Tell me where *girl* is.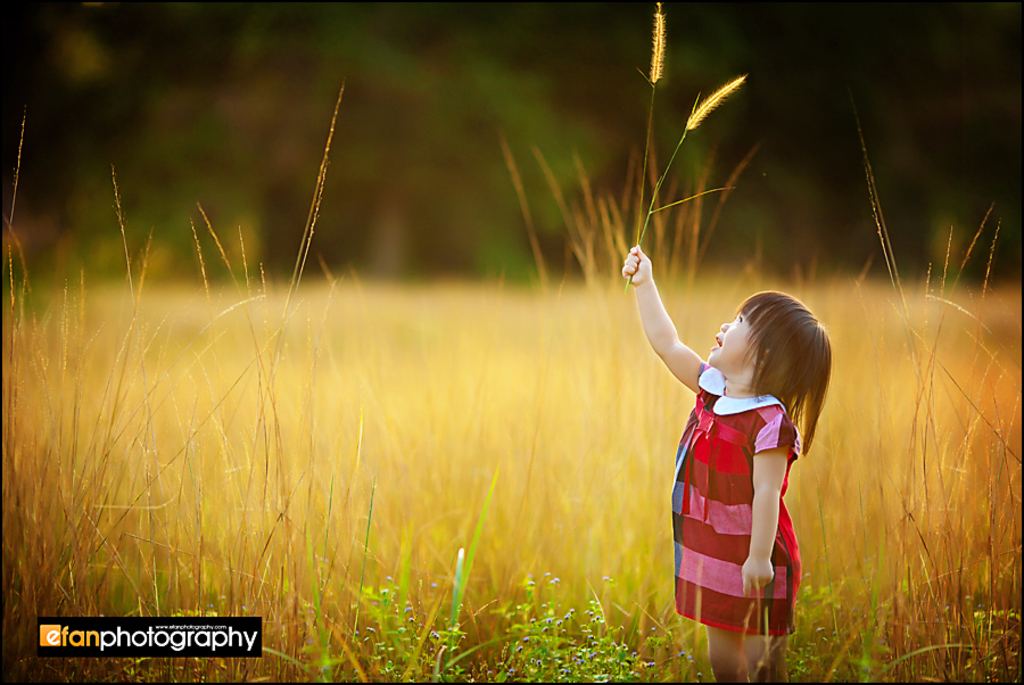
*girl* is at [x1=631, y1=248, x2=831, y2=683].
